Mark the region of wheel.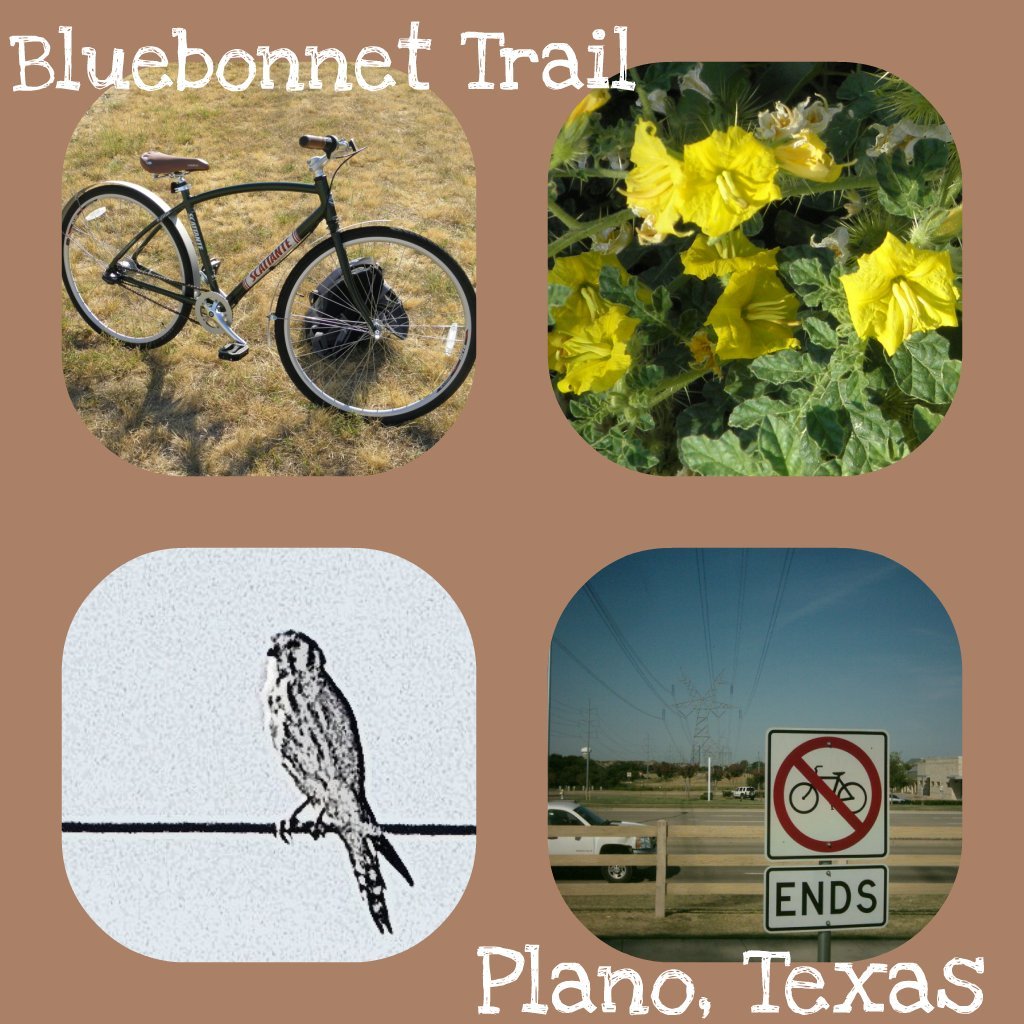
Region: bbox(604, 852, 633, 879).
